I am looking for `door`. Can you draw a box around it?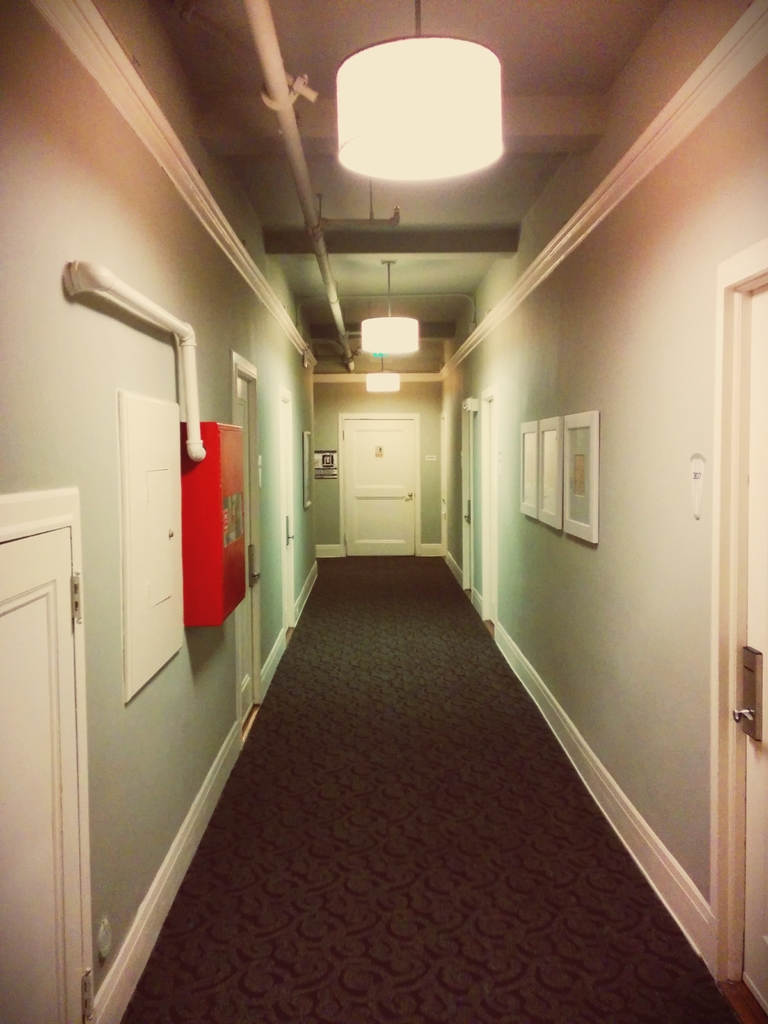
Sure, the bounding box is <bbox>340, 417, 415, 557</bbox>.
